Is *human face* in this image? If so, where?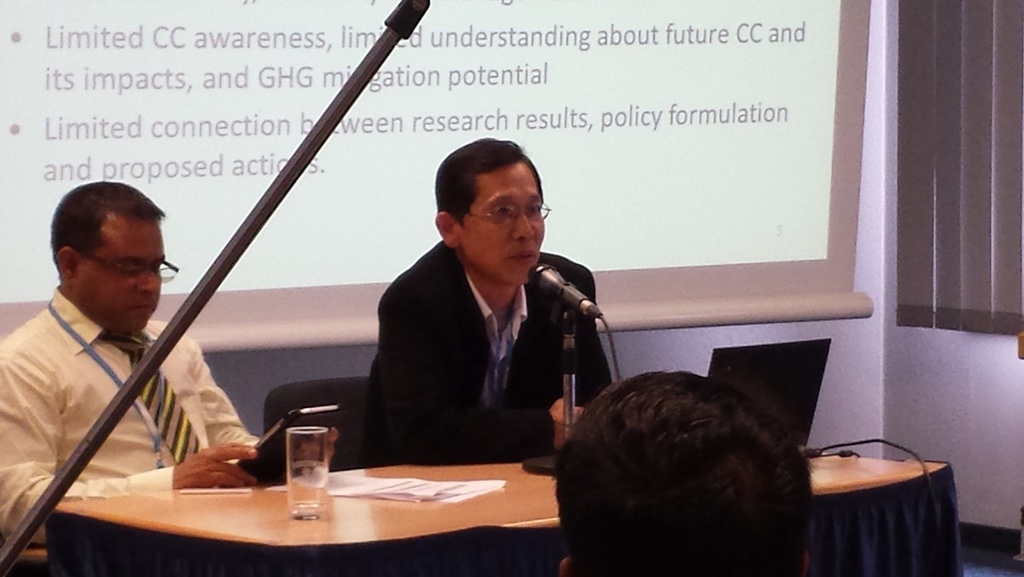
Yes, at locate(79, 215, 164, 335).
